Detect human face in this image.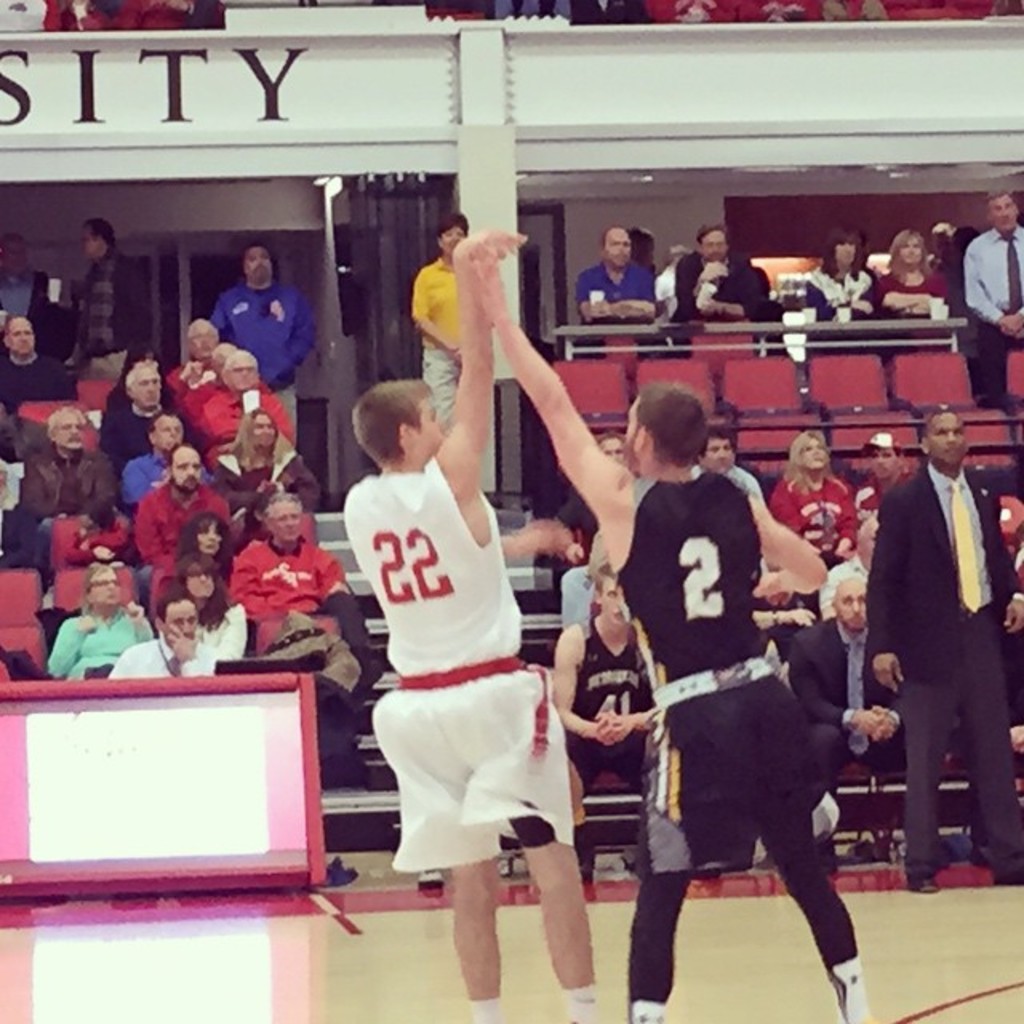
Detection: select_region(694, 229, 725, 259).
